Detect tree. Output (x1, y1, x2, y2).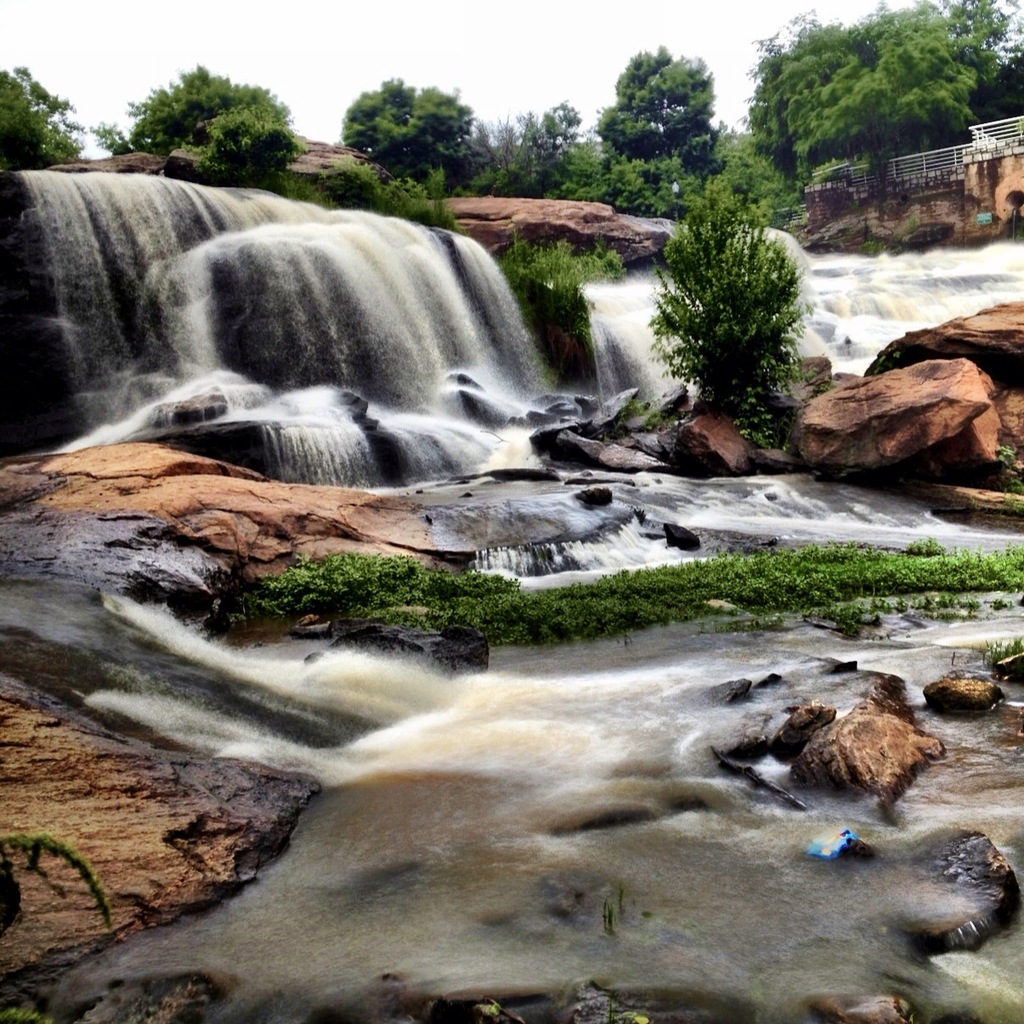
(657, 170, 833, 433).
